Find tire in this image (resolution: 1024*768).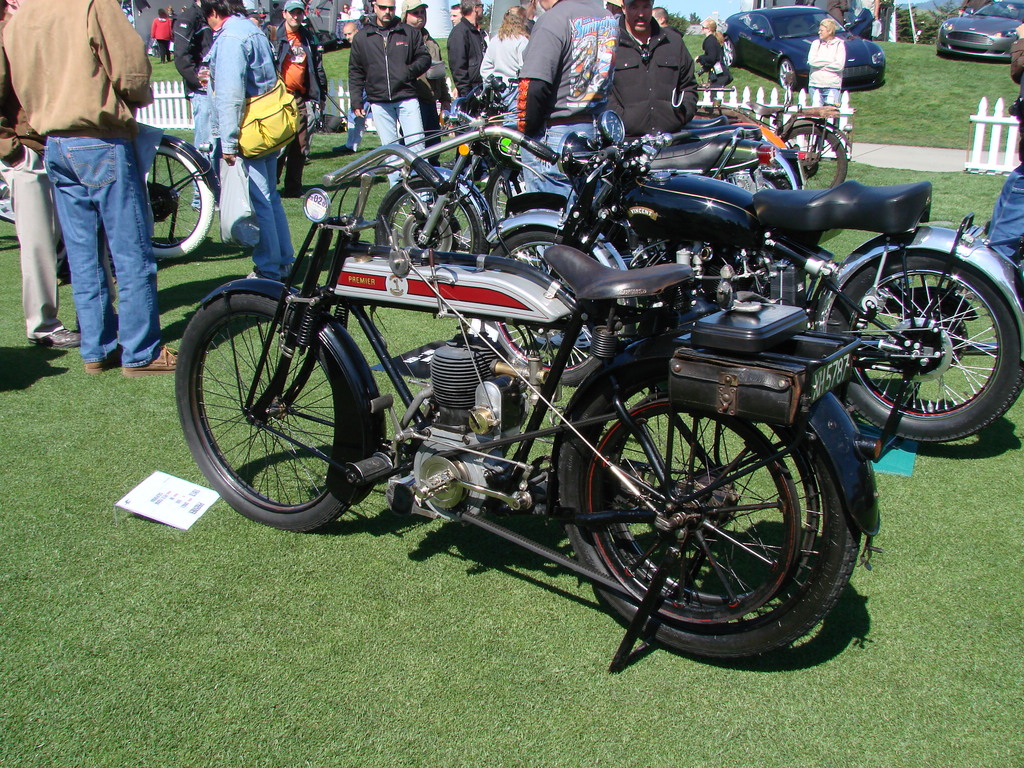
721, 38, 737, 68.
